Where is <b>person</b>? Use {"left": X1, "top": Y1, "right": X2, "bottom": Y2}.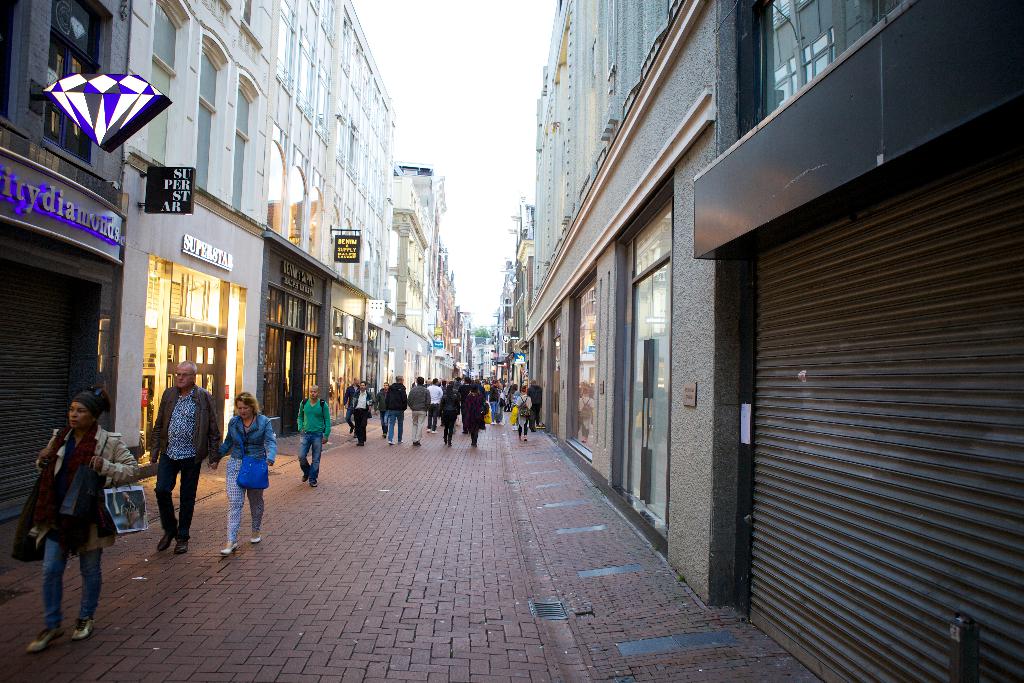
{"left": 343, "top": 373, "right": 371, "bottom": 445}.
